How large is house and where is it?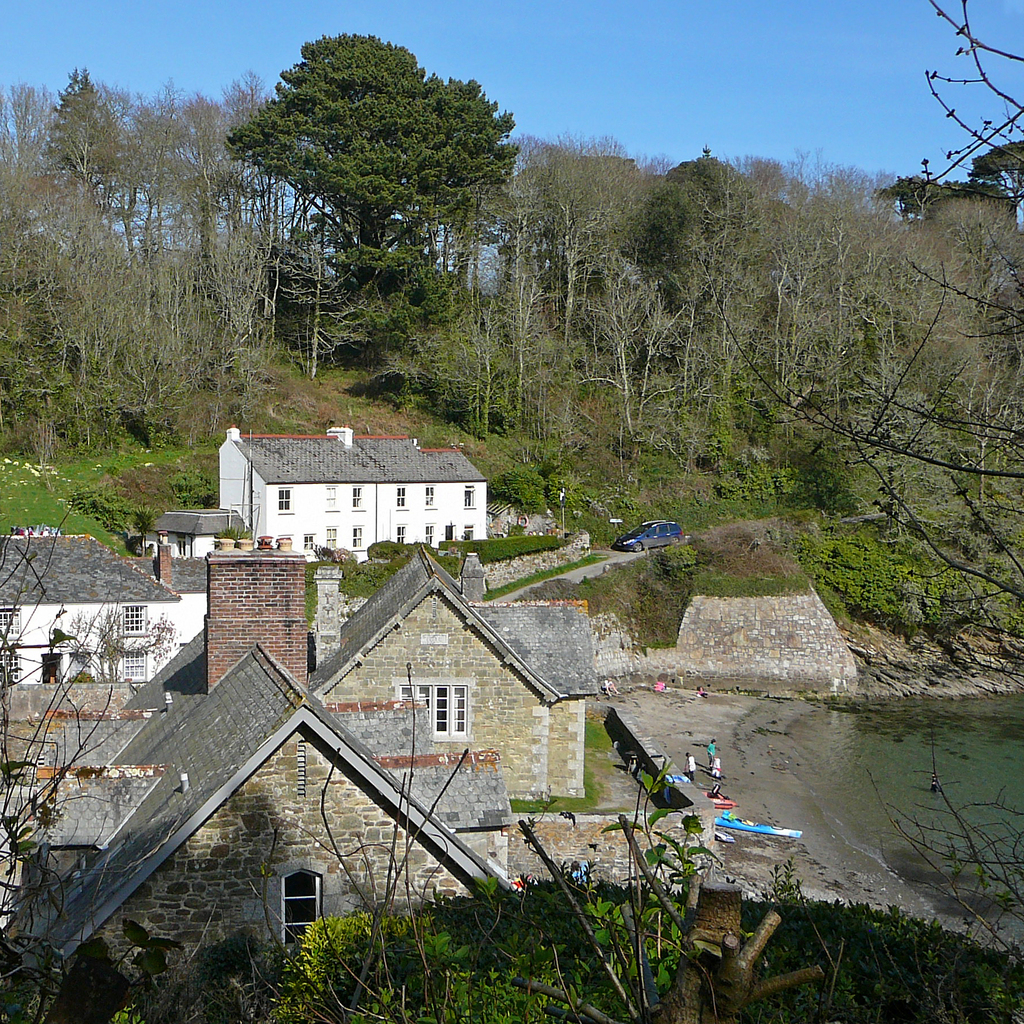
Bounding box: [9, 641, 519, 984].
